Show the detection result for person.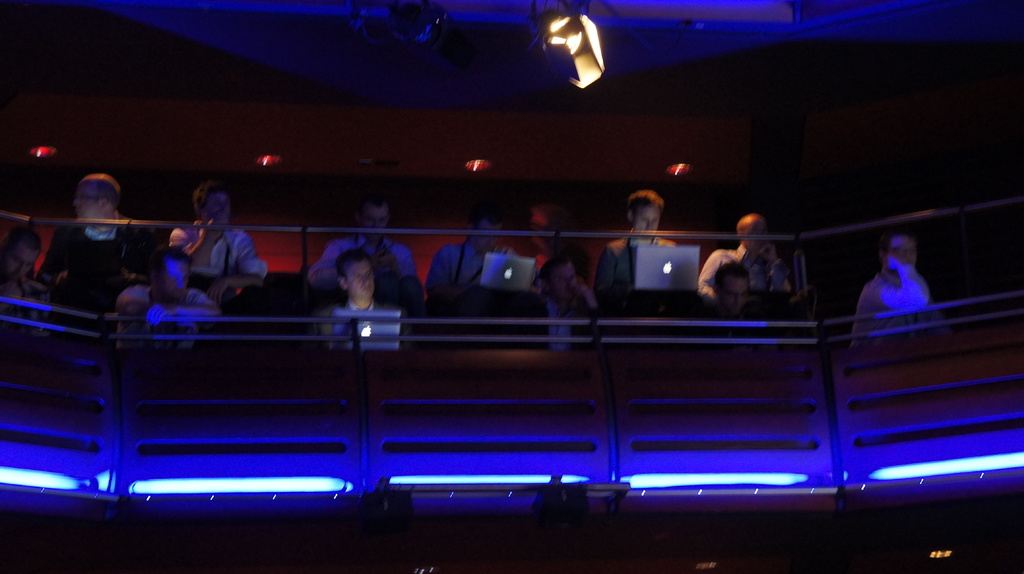
(0,218,51,327).
